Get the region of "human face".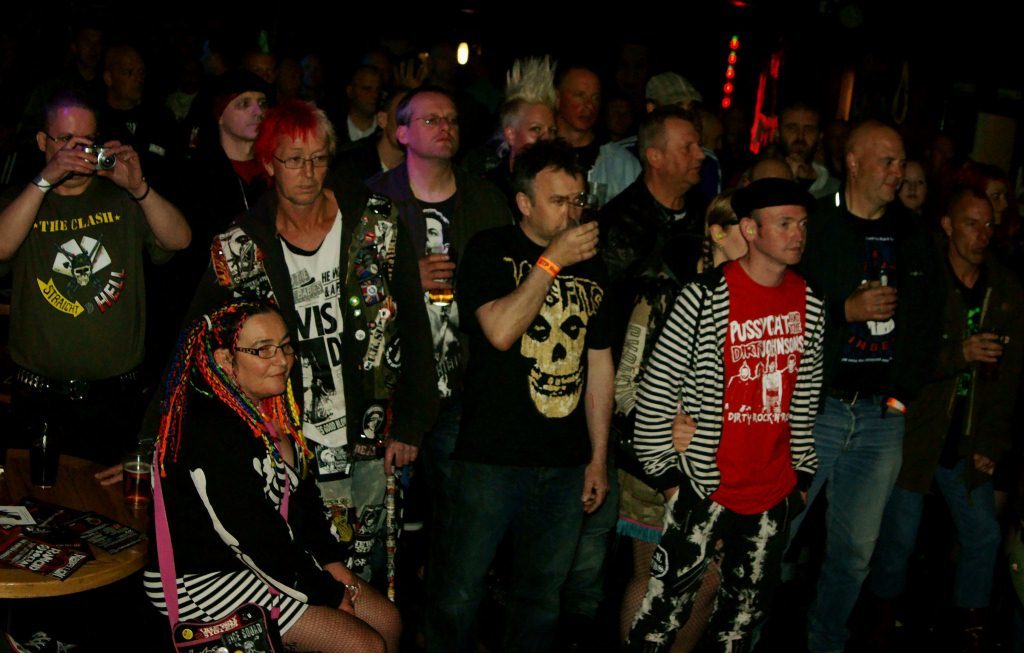
<region>386, 89, 403, 141</region>.
